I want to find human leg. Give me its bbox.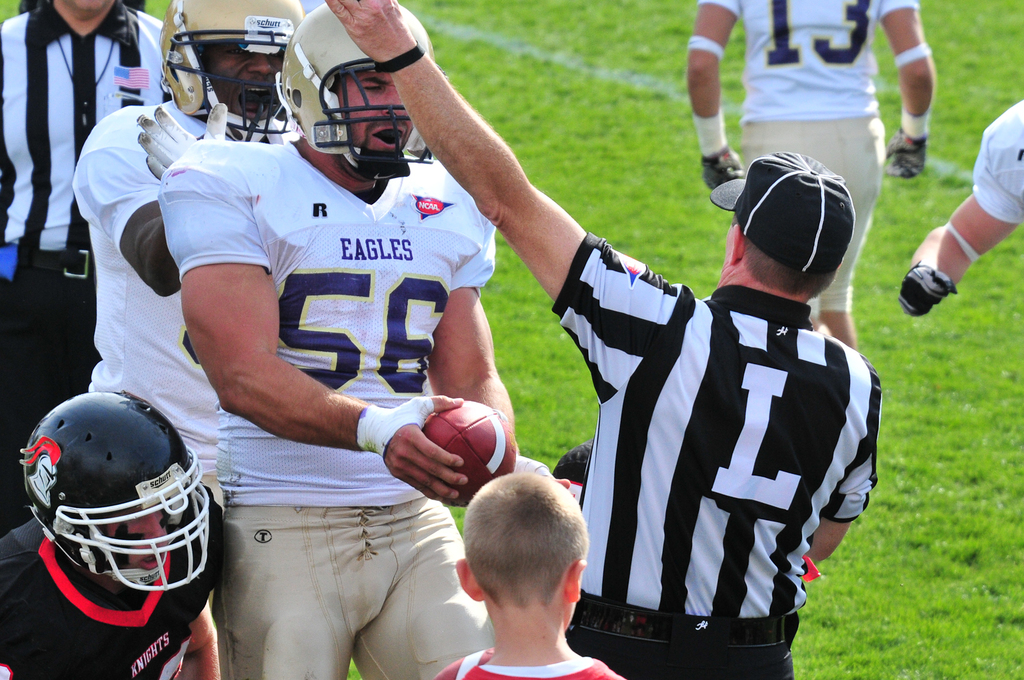
detection(357, 504, 491, 679).
